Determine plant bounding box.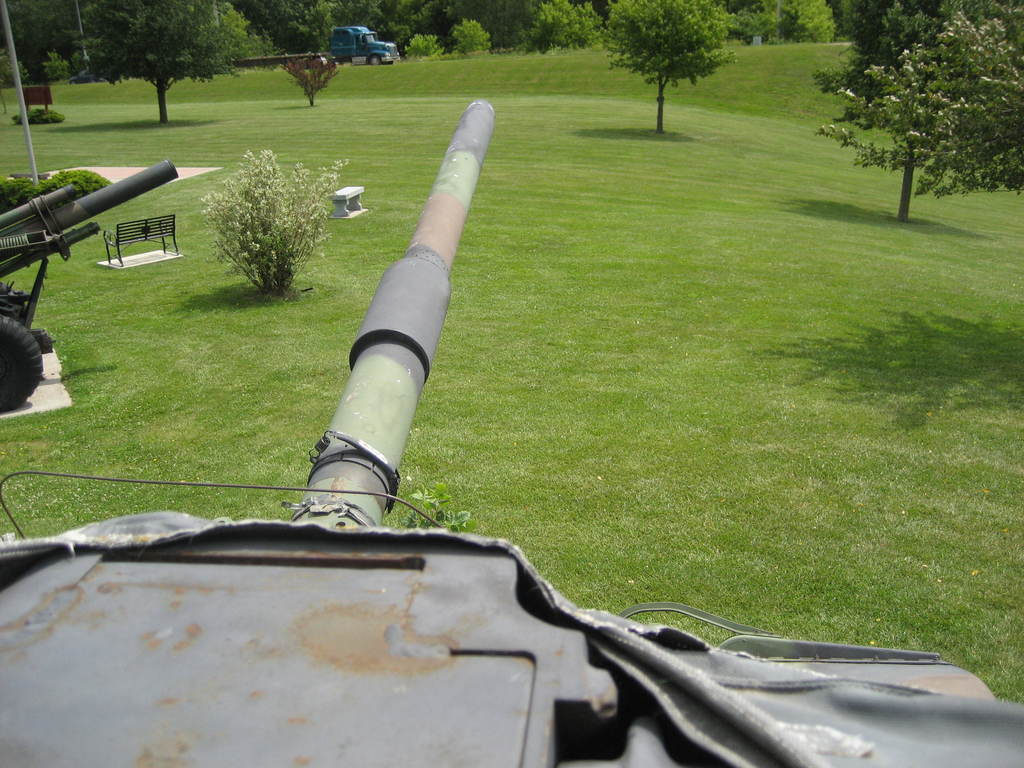
Determined: <box>180,132,340,298</box>.
